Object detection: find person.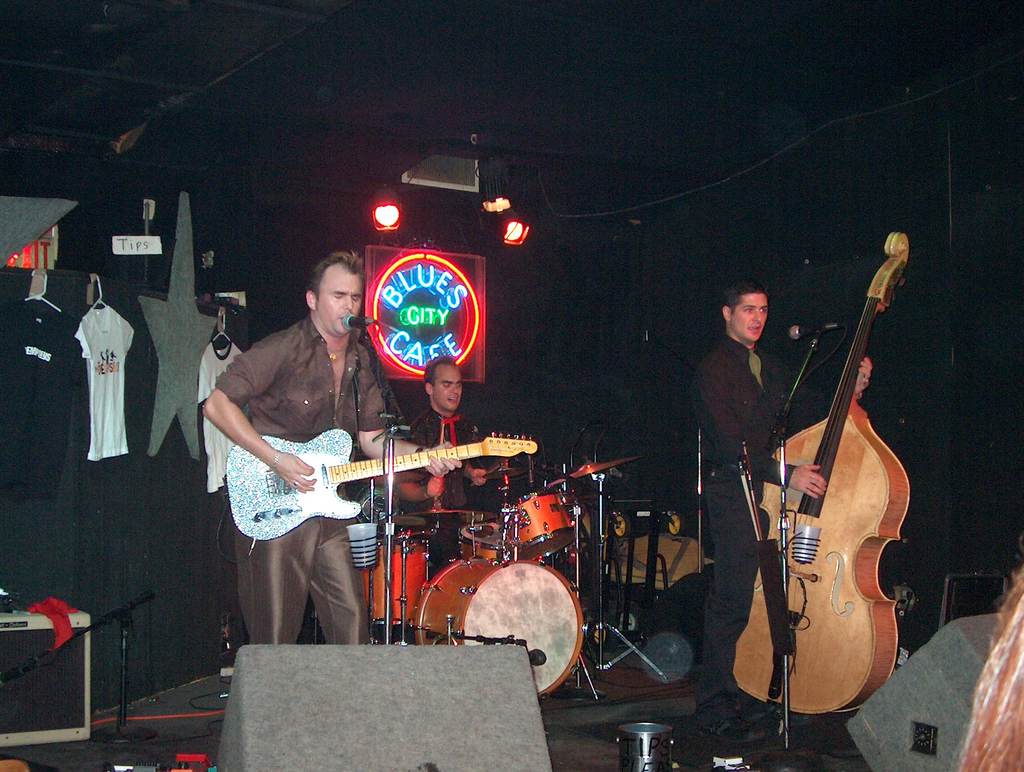
region(252, 279, 487, 673).
